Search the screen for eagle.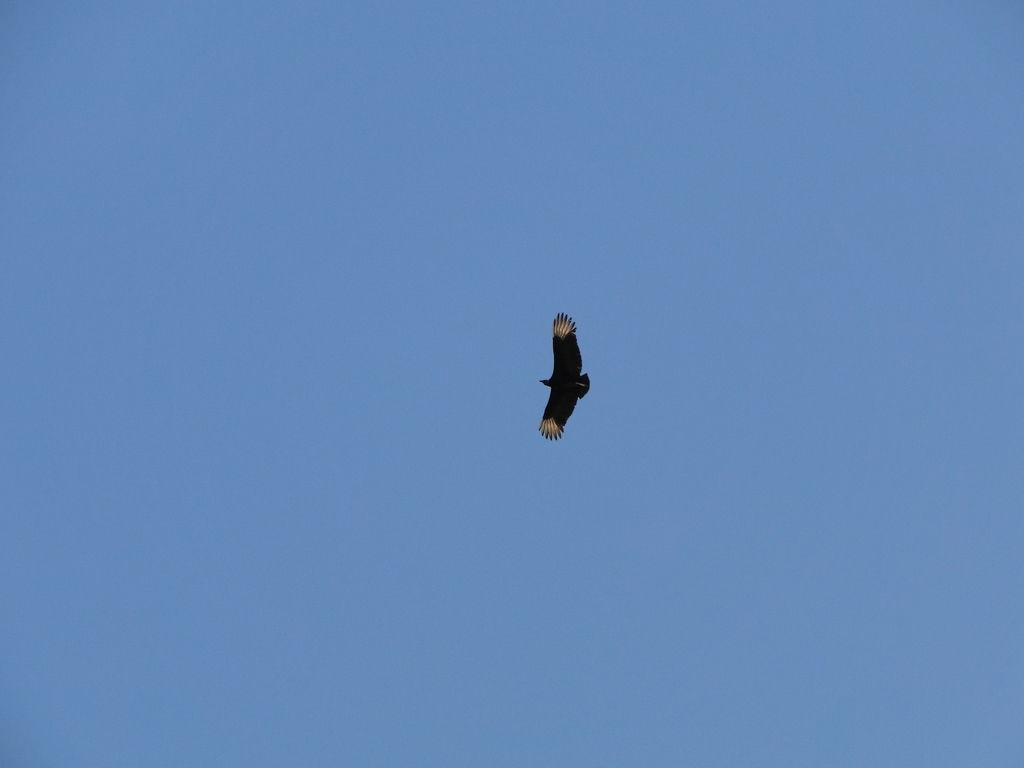
Found at 538, 311, 593, 445.
